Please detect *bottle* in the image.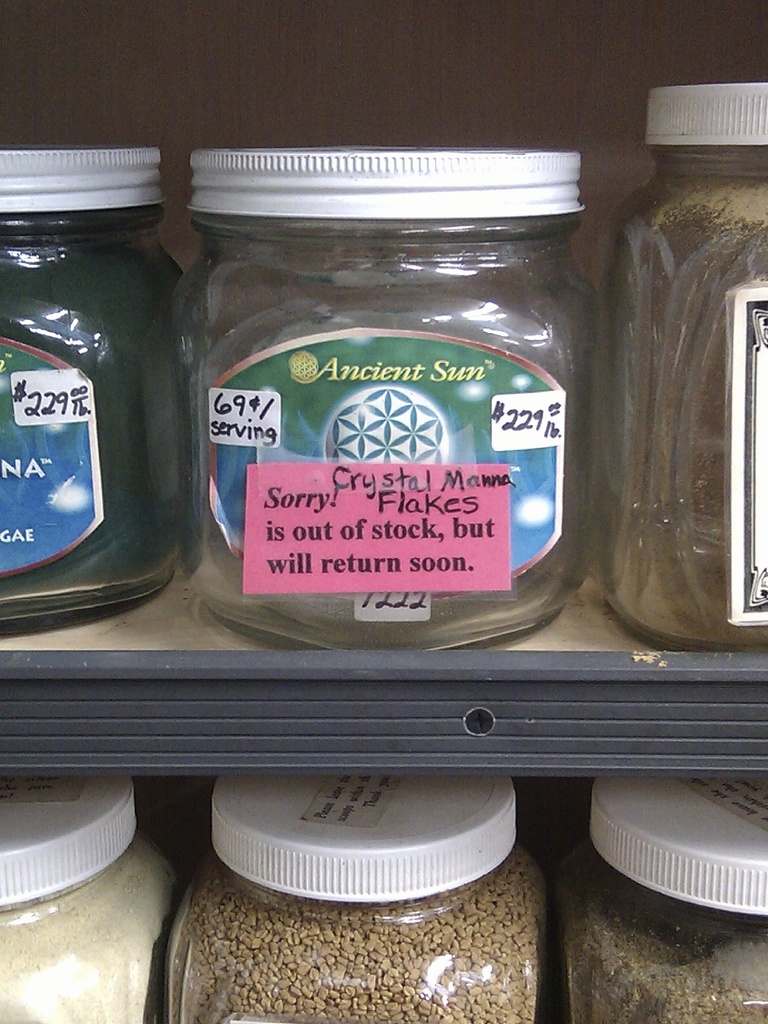
box=[160, 765, 548, 1023].
